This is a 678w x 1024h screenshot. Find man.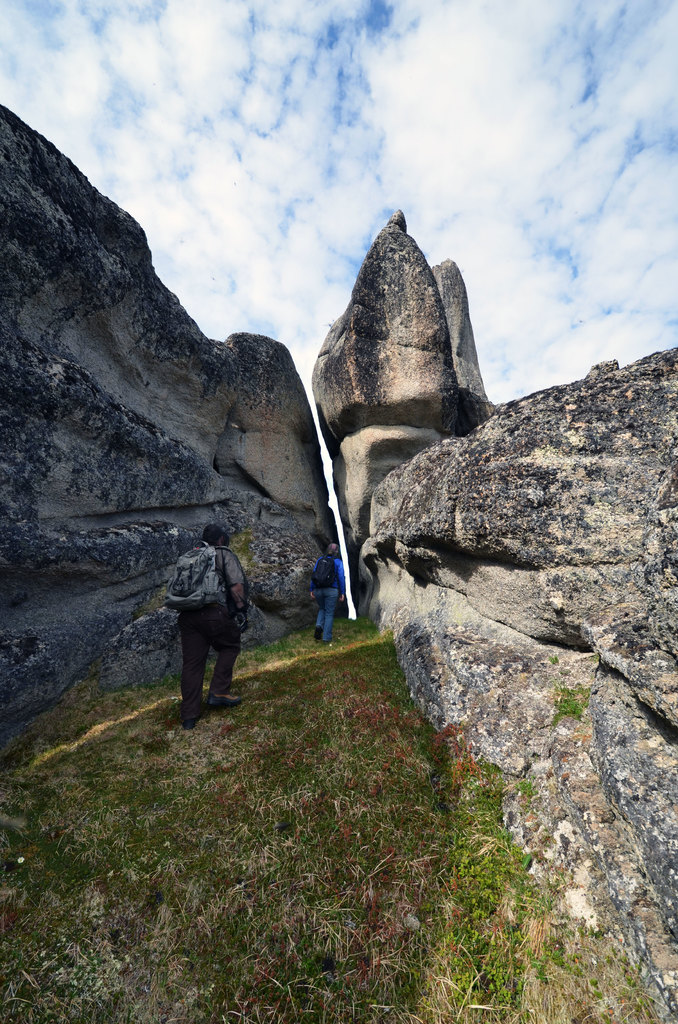
Bounding box: left=159, top=517, right=256, bottom=721.
